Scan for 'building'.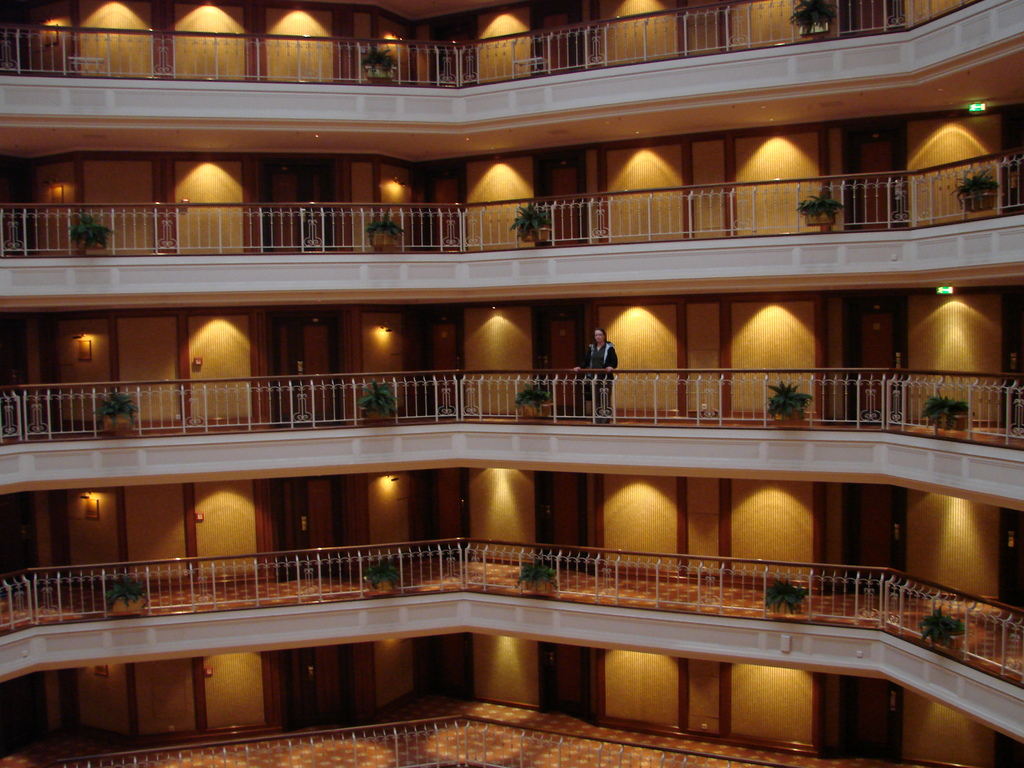
Scan result: 0 0 1023 767.
